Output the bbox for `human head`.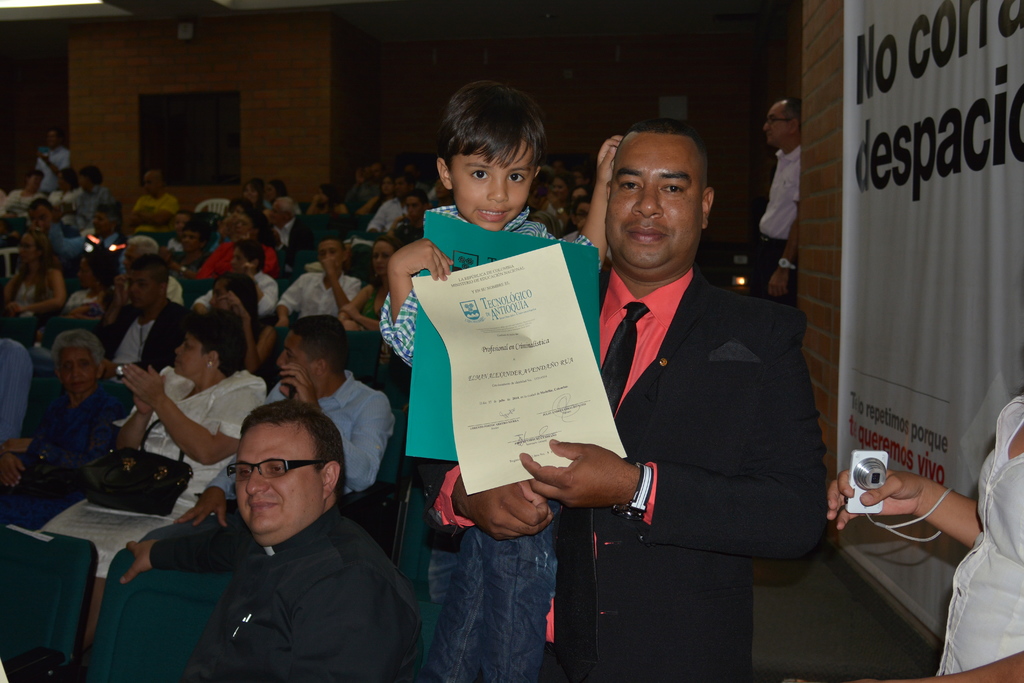
left=316, top=185, right=336, bottom=205.
